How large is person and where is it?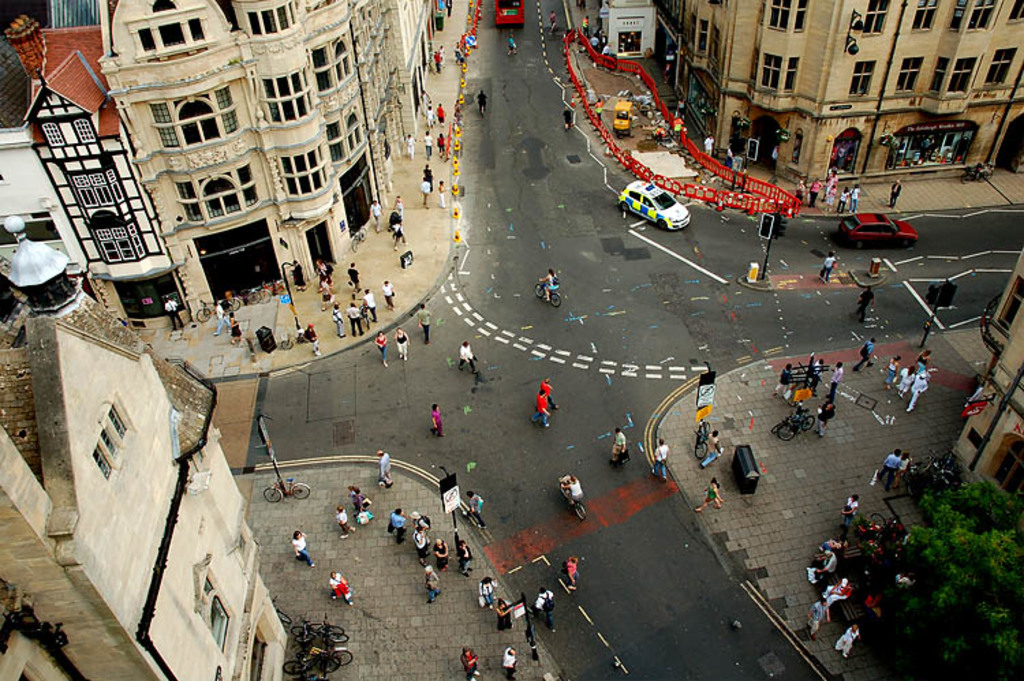
Bounding box: (left=380, top=277, right=403, bottom=314).
